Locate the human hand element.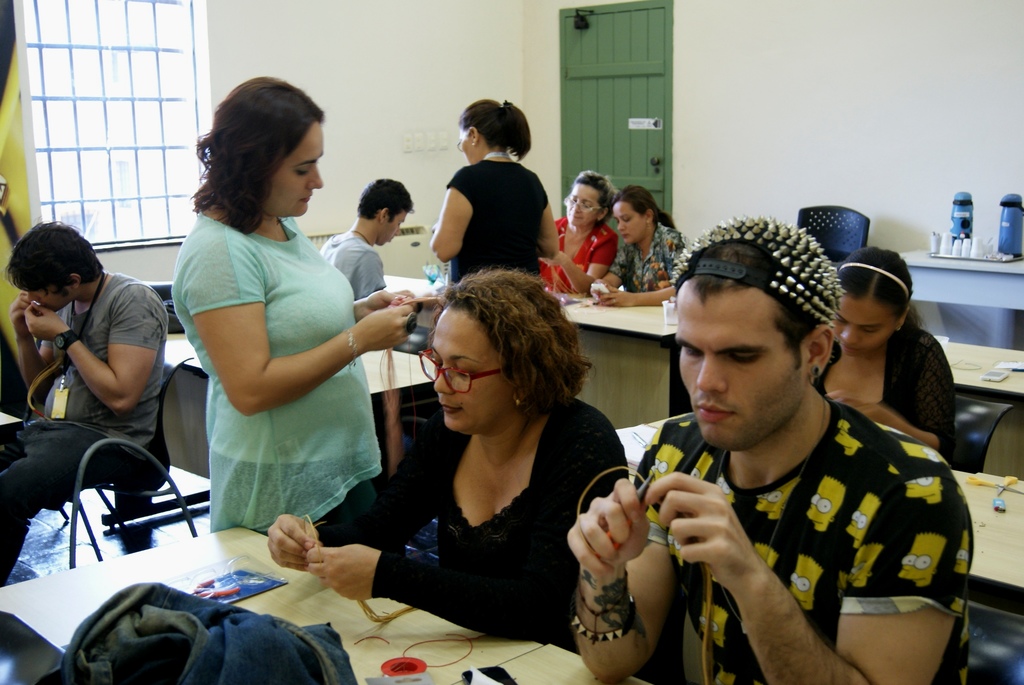
Element bbox: <region>264, 512, 317, 572</region>.
